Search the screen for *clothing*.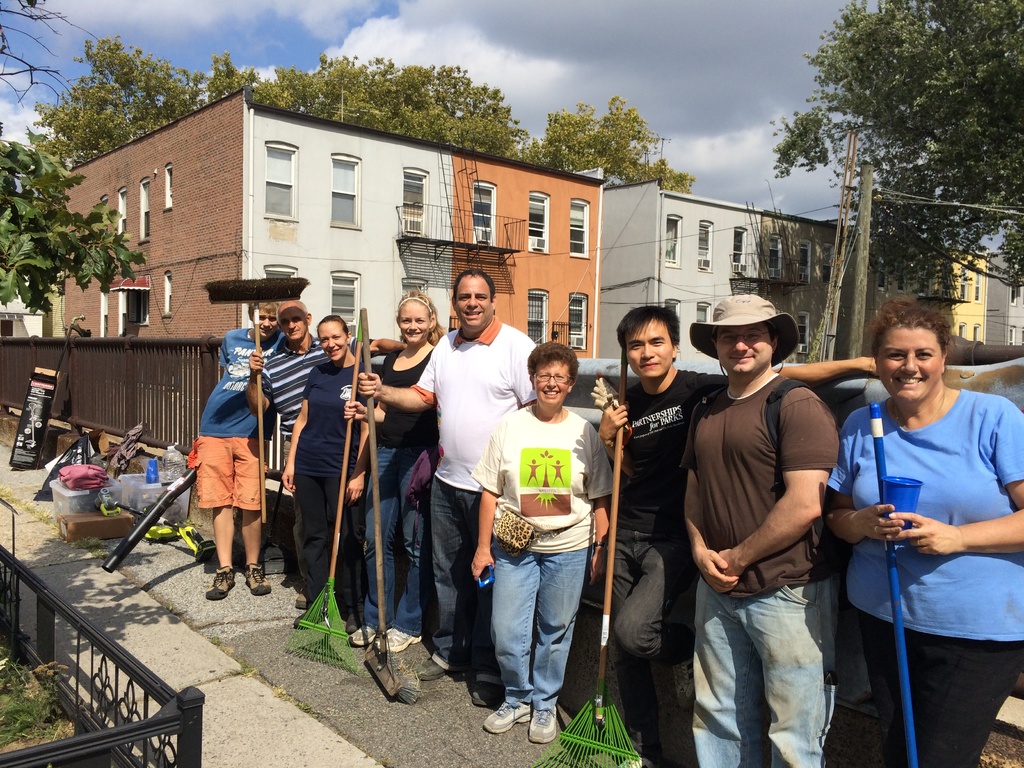
Found at <box>678,365,840,767</box>.
